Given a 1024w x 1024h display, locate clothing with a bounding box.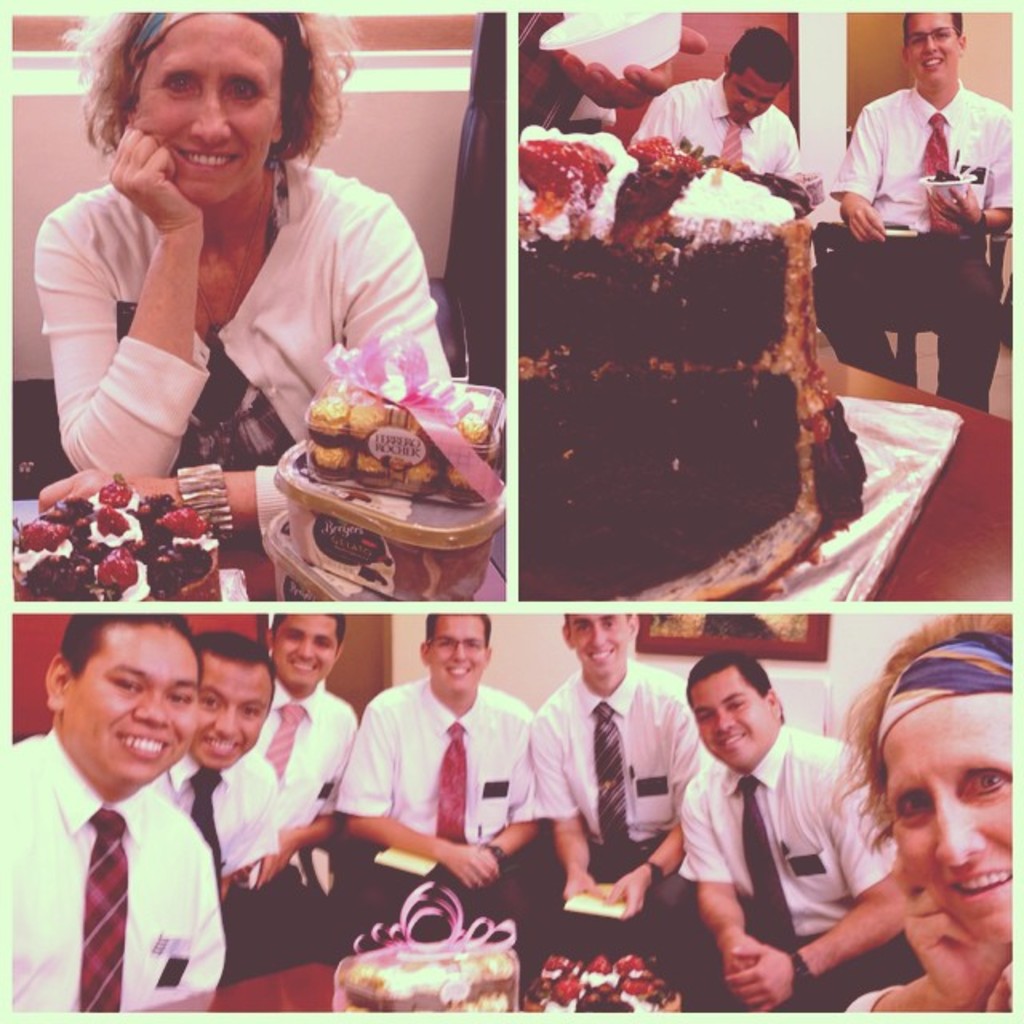
Located: 258, 690, 366, 835.
